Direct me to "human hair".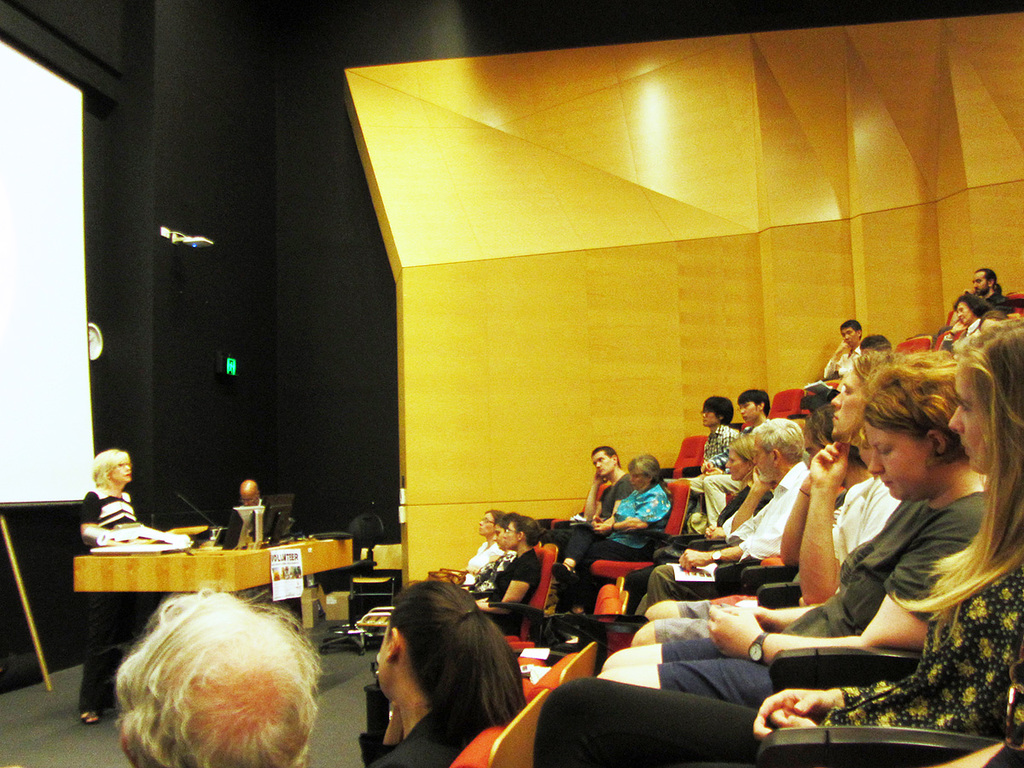
Direction: x1=858, y1=352, x2=980, y2=465.
